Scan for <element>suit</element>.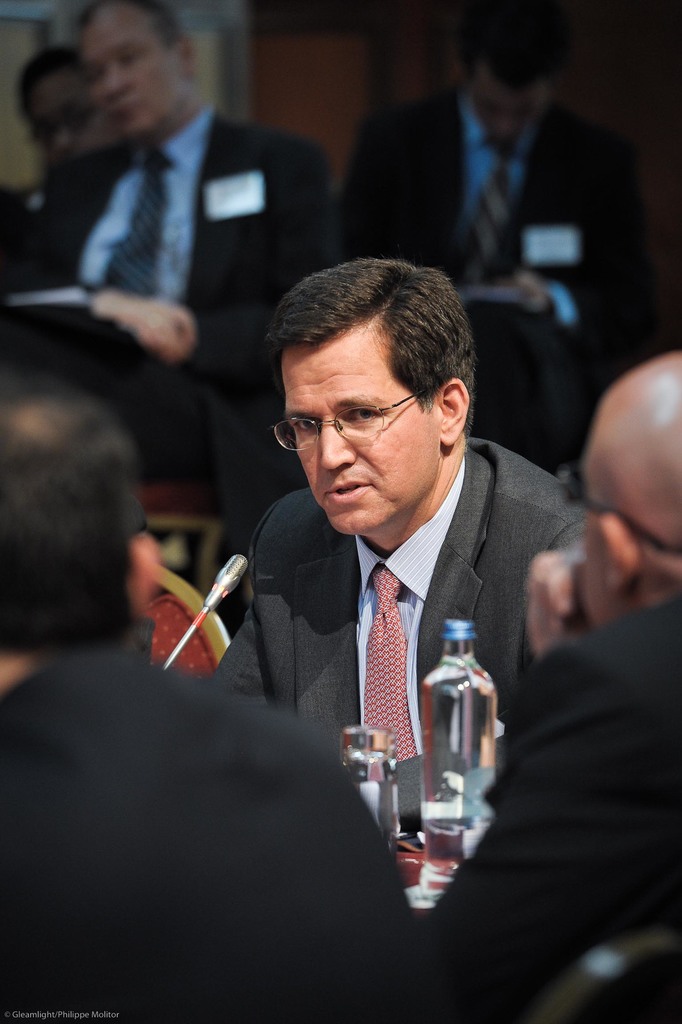
Scan result: rect(211, 408, 570, 836).
